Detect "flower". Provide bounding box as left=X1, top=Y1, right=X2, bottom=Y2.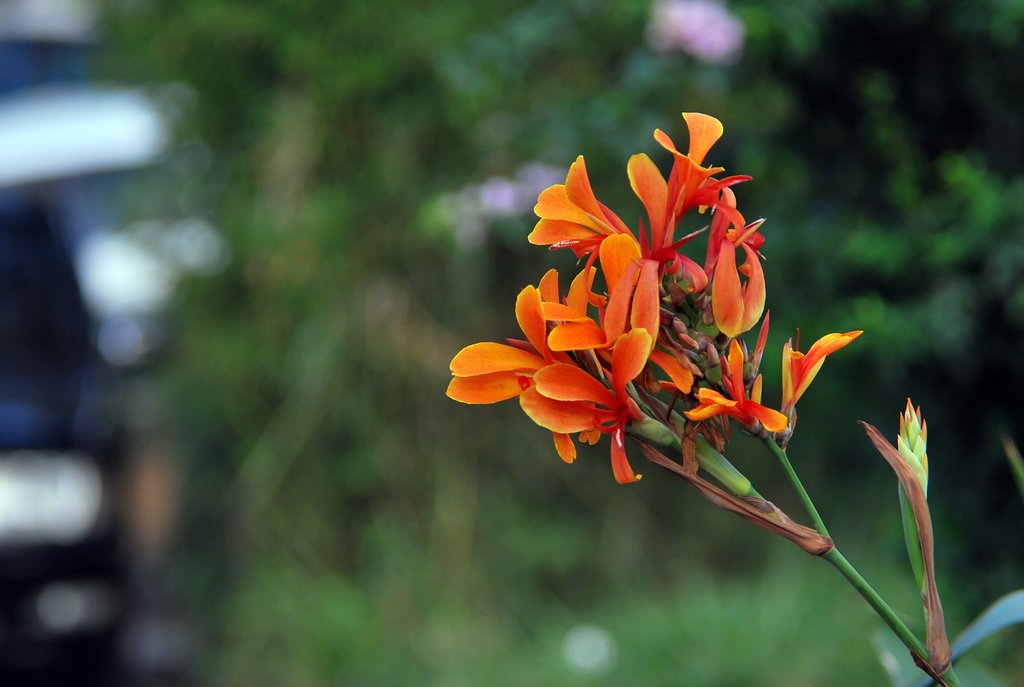
left=891, top=394, right=934, bottom=585.
